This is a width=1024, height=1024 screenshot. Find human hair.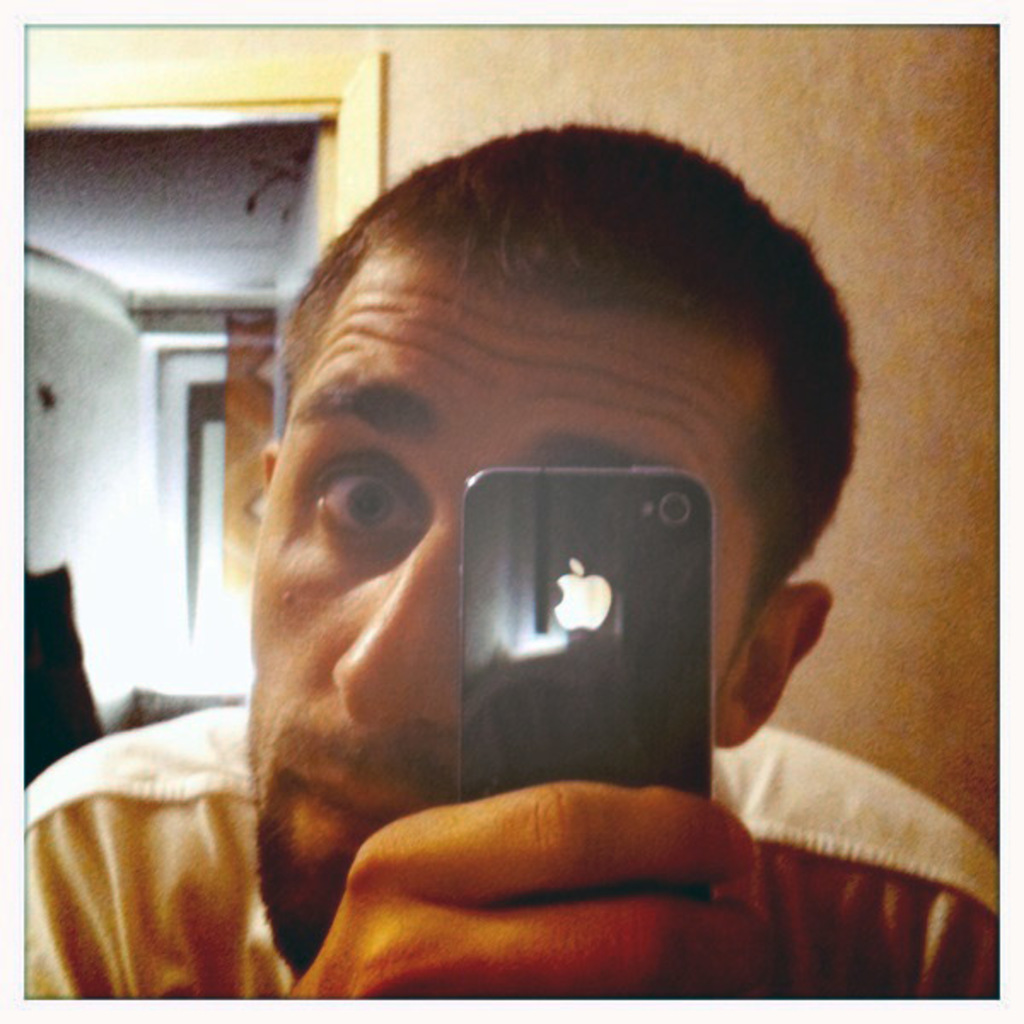
Bounding box: Rect(275, 179, 831, 476).
